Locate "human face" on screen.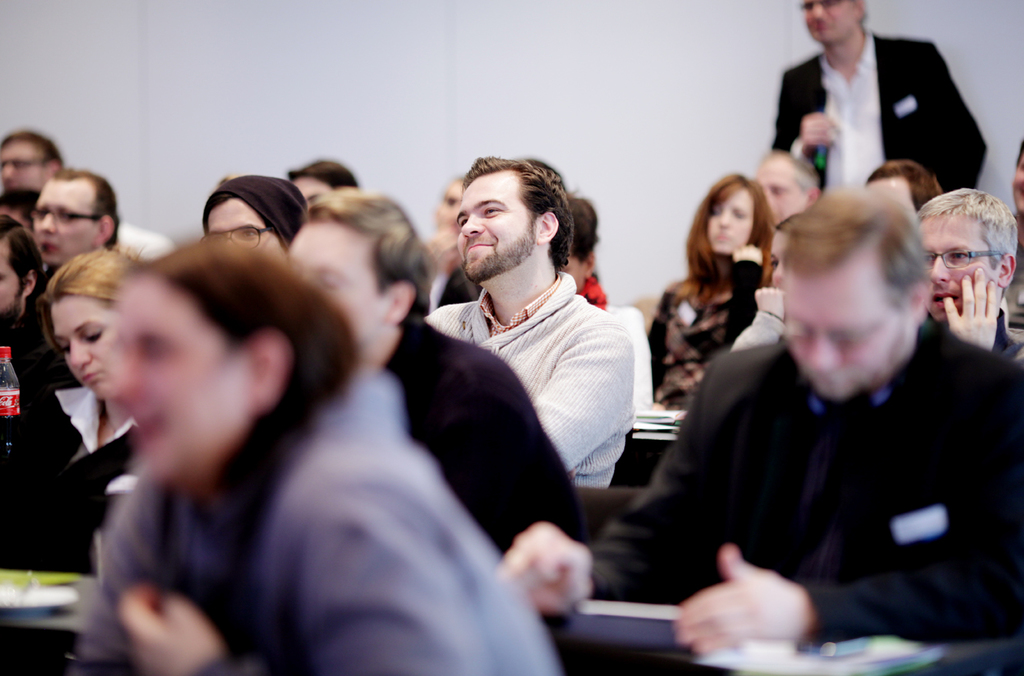
On screen at box(281, 218, 387, 344).
